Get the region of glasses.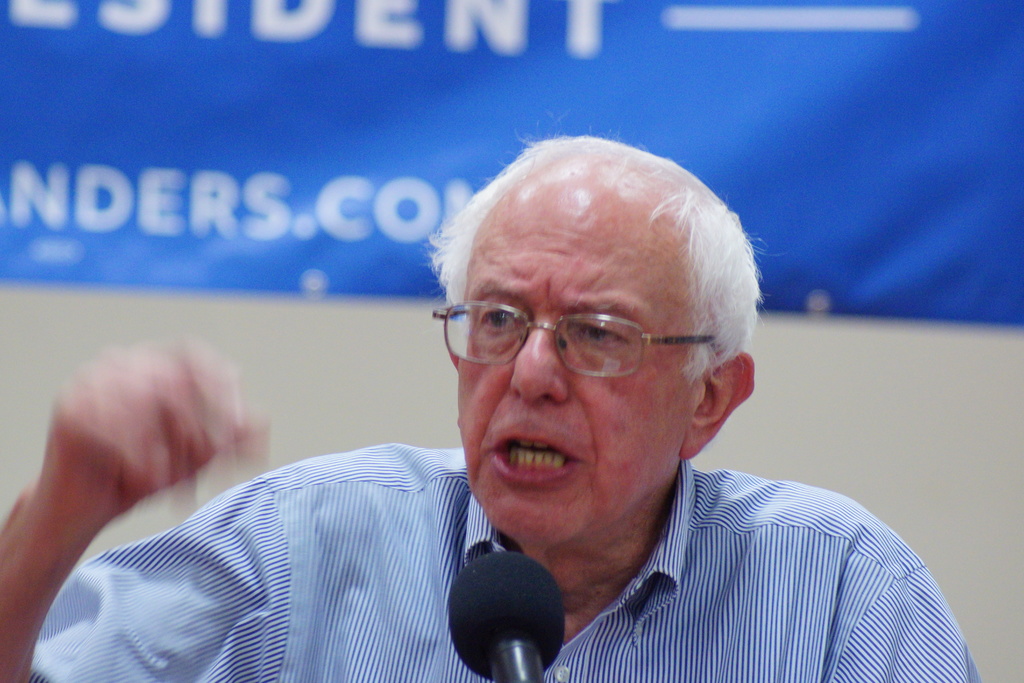
[x1=444, y1=298, x2=730, y2=381].
